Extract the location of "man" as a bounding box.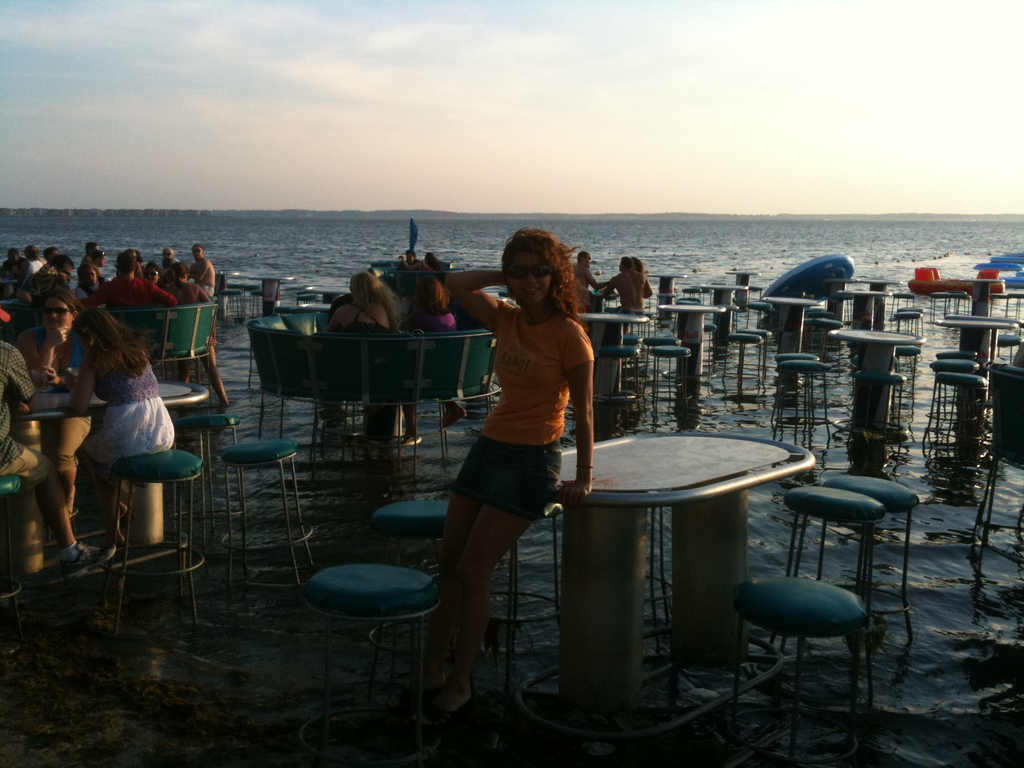
locate(598, 254, 652, 332).
